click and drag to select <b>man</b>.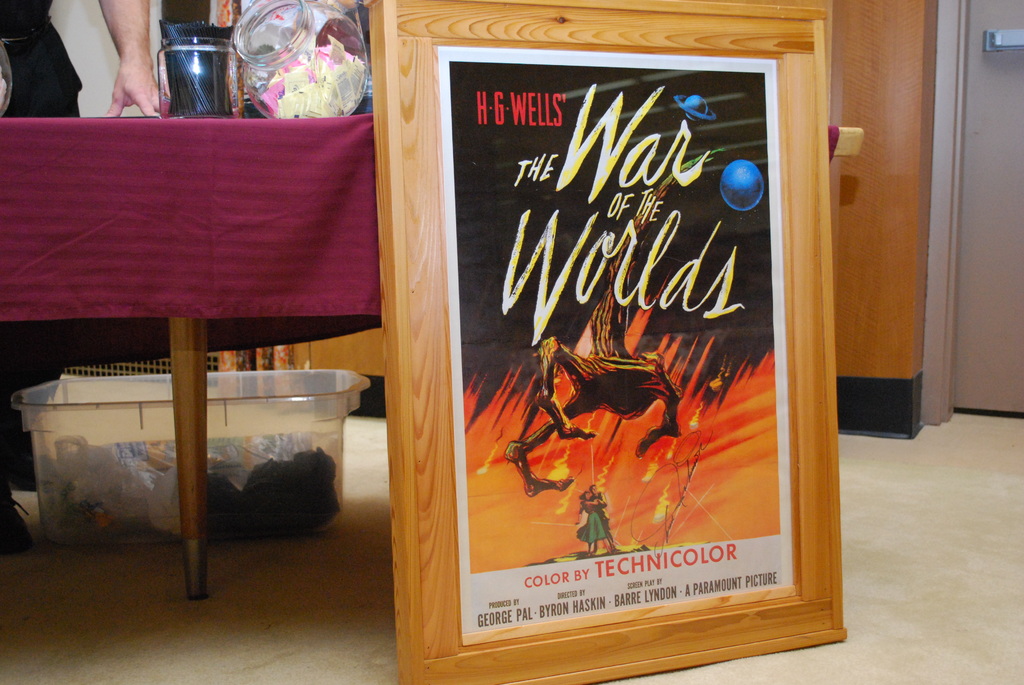
Selection: 588, 482, 619, 553.
